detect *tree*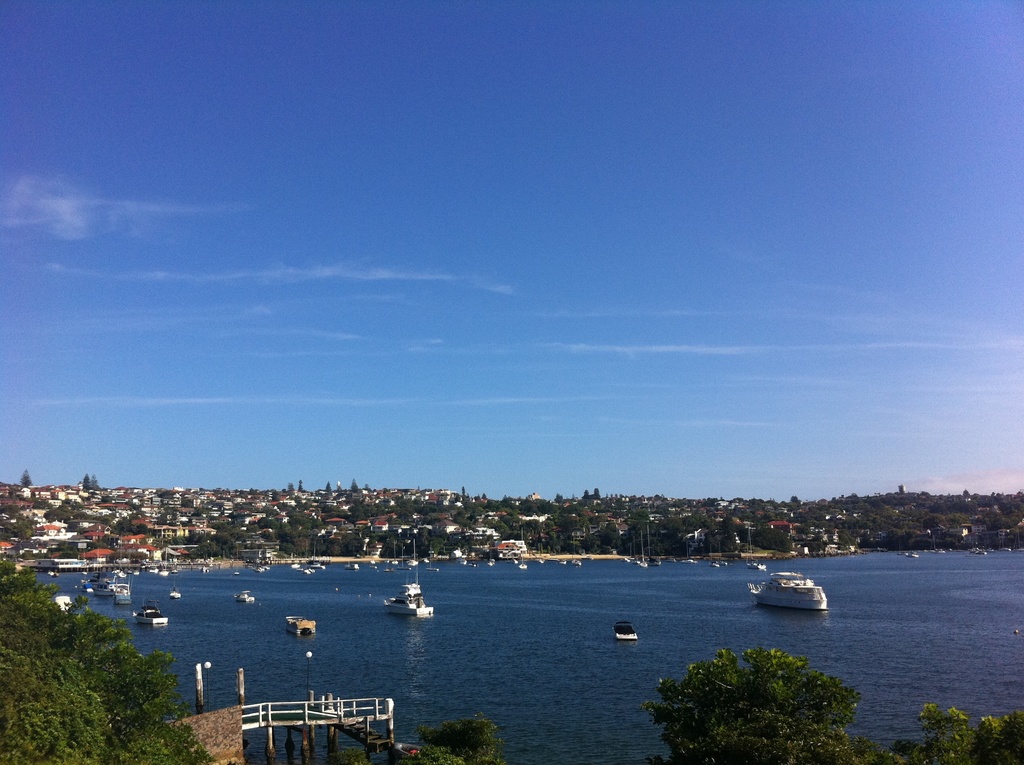
(19,469,33,488)
